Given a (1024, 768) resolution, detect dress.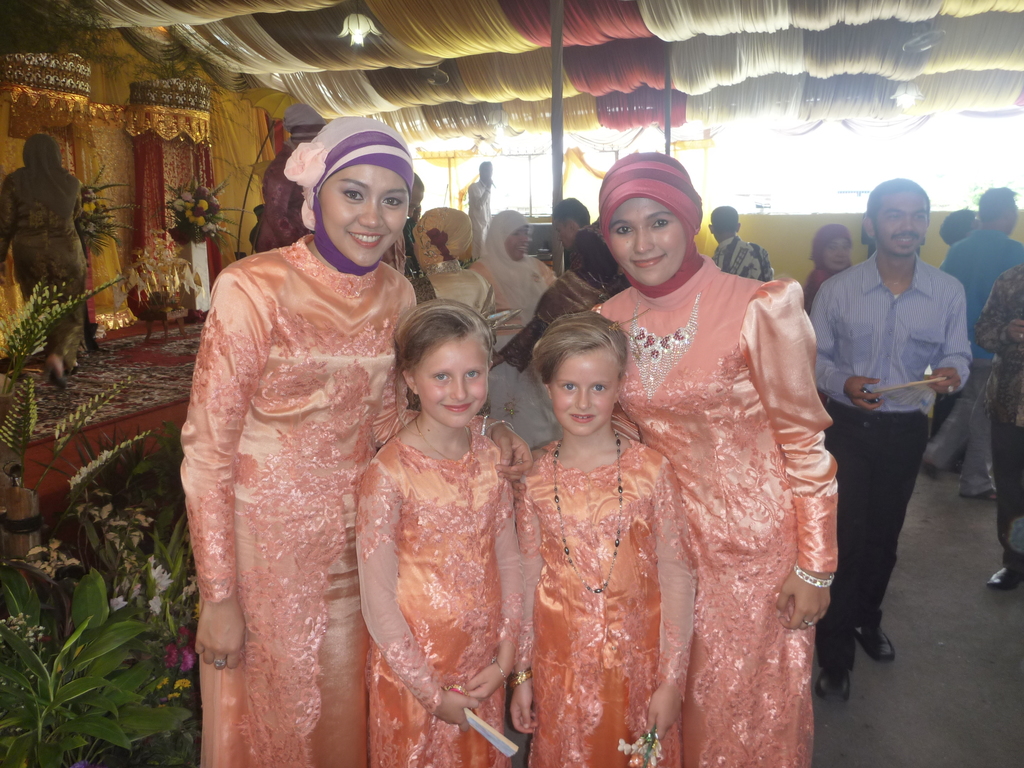
box(355, 415, 522, 767).
